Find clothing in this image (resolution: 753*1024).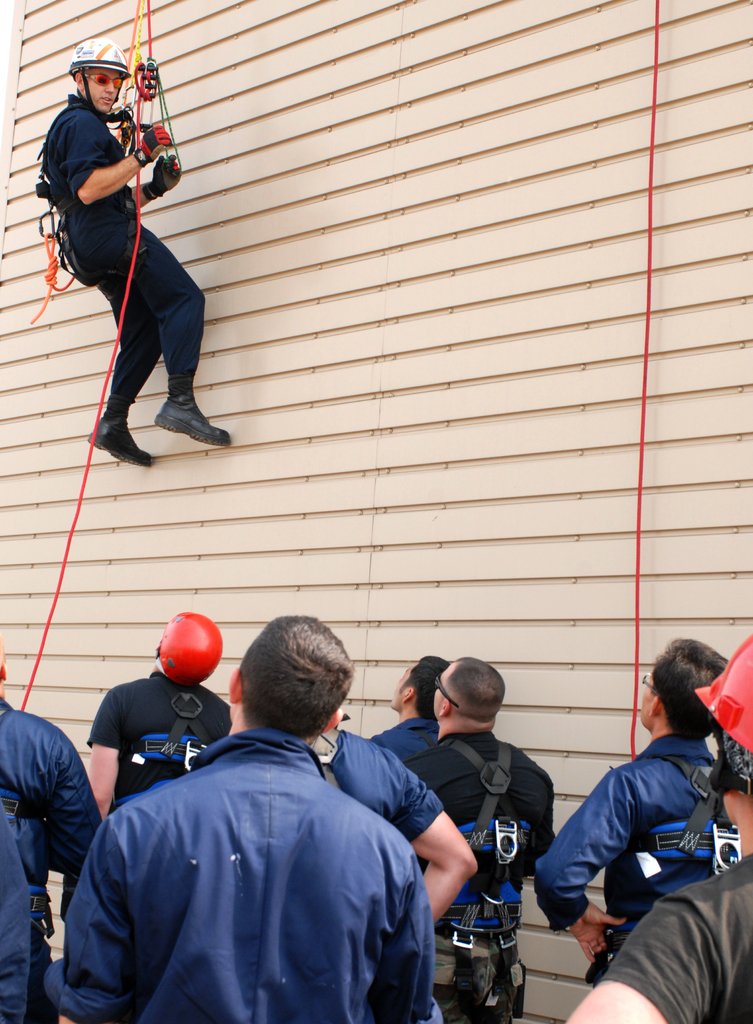
locate(289, 721, 451, 854).
